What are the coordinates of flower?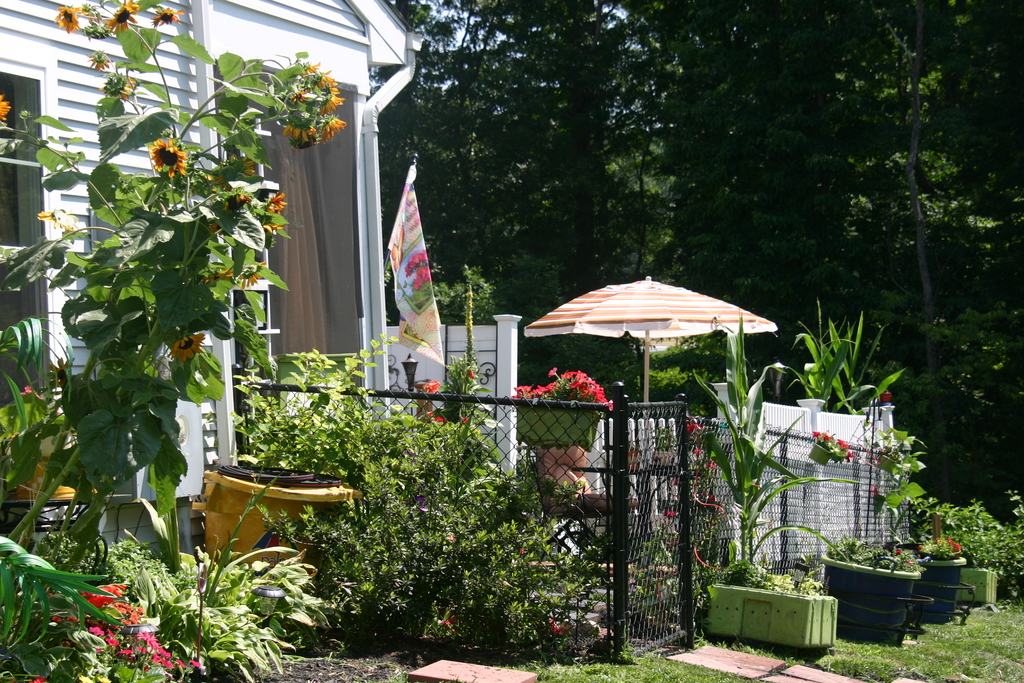
rect(232, 261, 273, 290).
